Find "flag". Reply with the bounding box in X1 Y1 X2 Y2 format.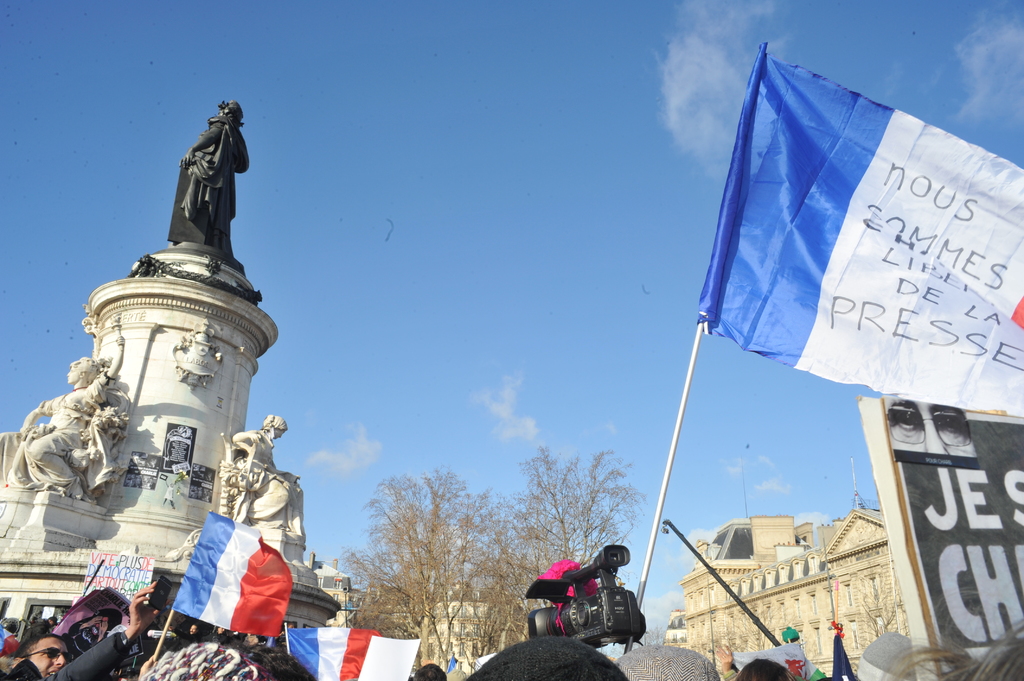
694 47 979 421.
